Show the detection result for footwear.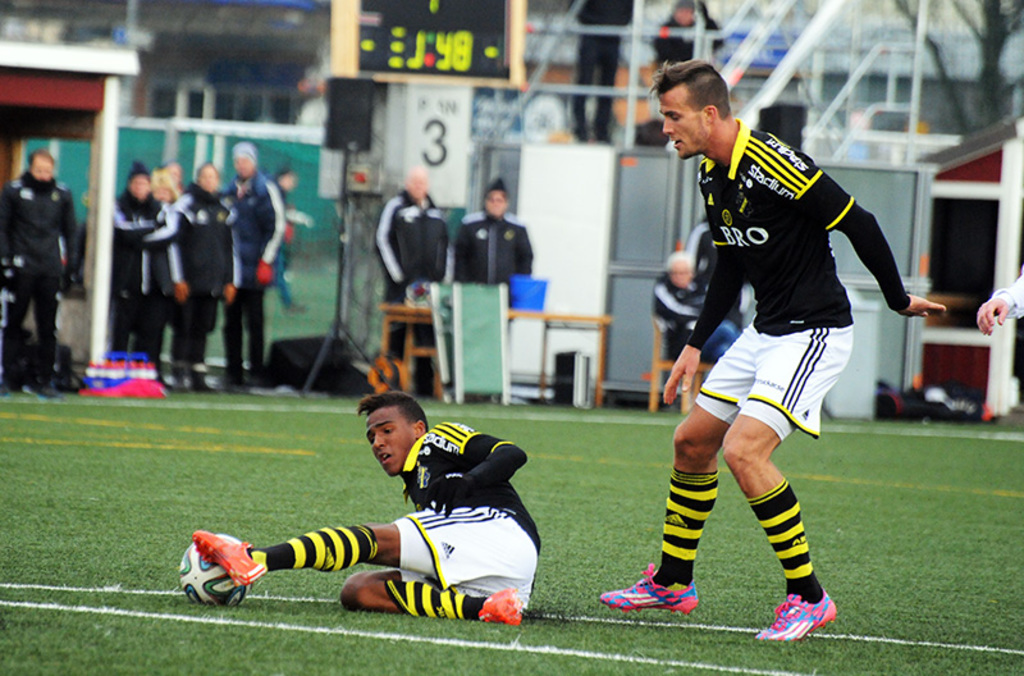
BBox(605, 572, 696, 629).
